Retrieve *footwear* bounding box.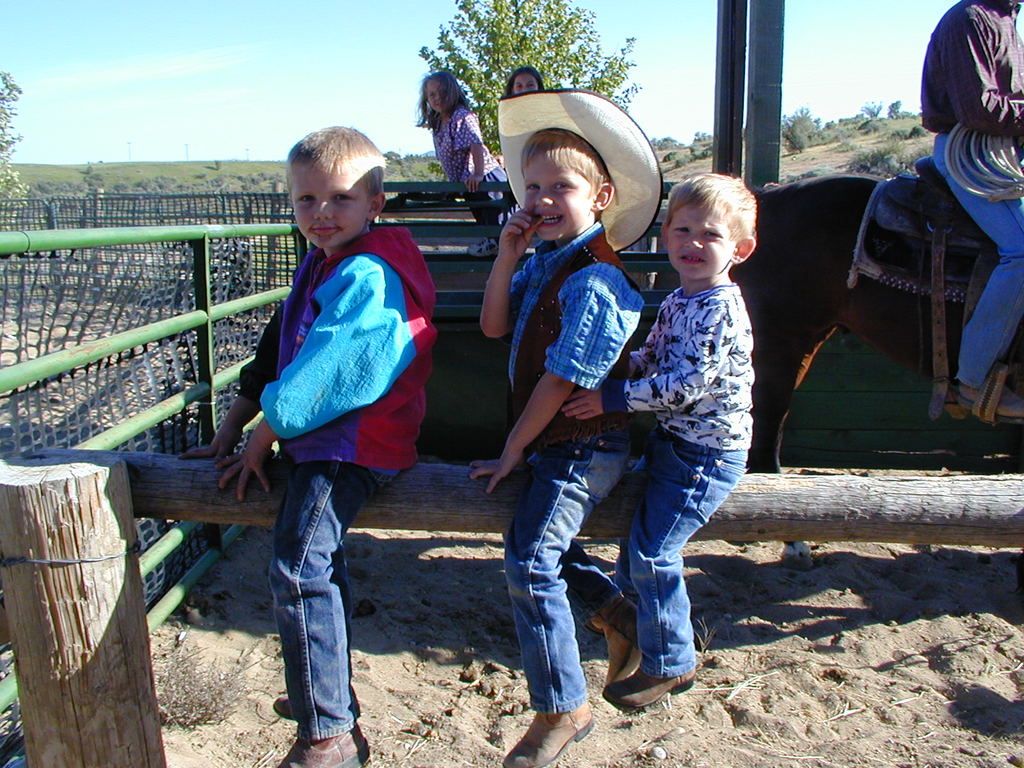
Bounding box: region(270, 729, 371, 767).
